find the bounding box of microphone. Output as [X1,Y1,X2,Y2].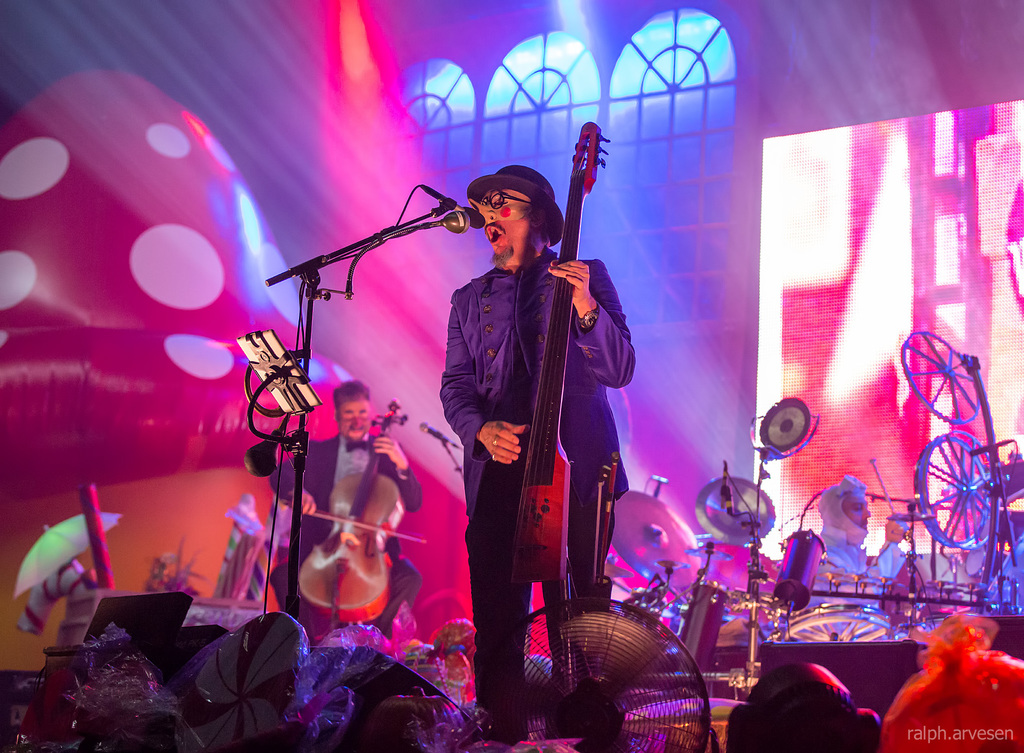
[645,470,666,487].
